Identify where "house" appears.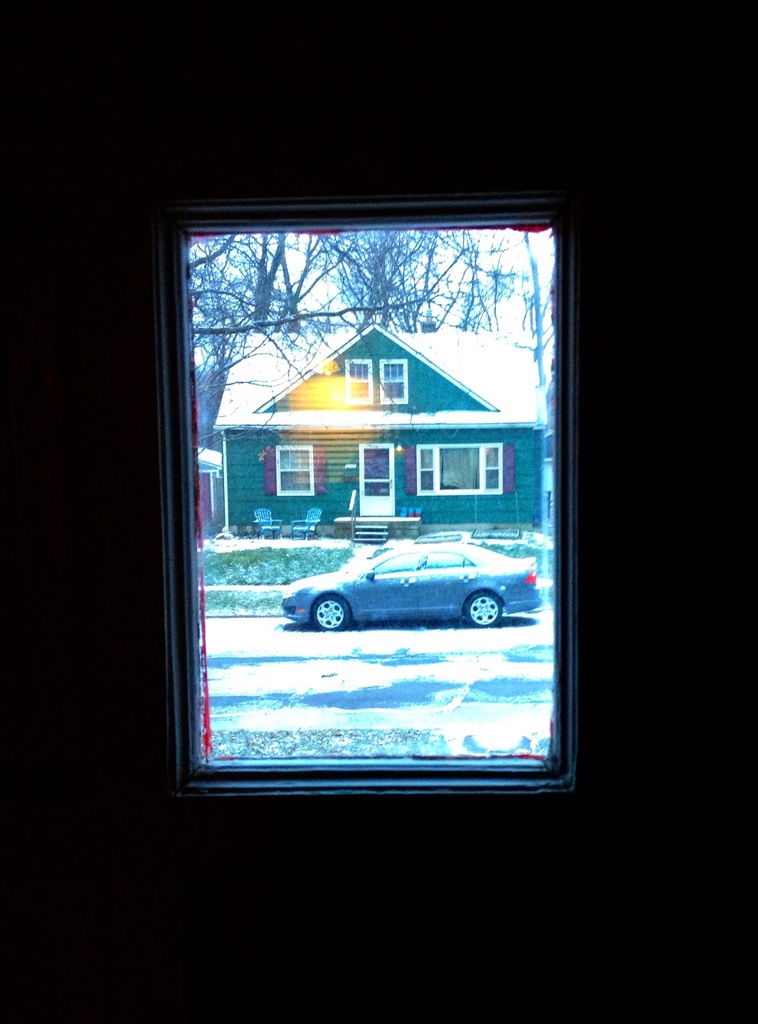
Appears at [213, 318, 544, 541].
